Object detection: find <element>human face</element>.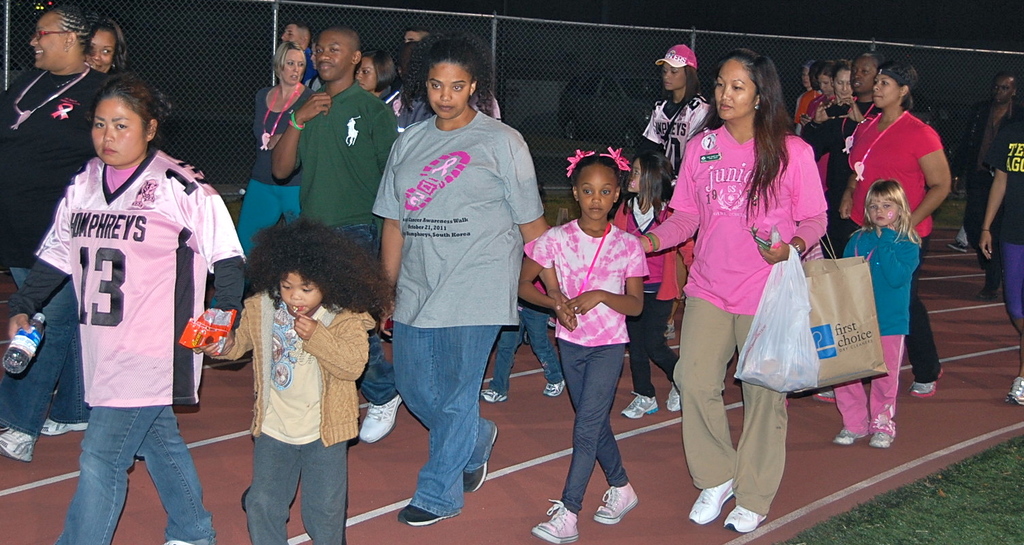
crop(715, 57, 757, 120).
